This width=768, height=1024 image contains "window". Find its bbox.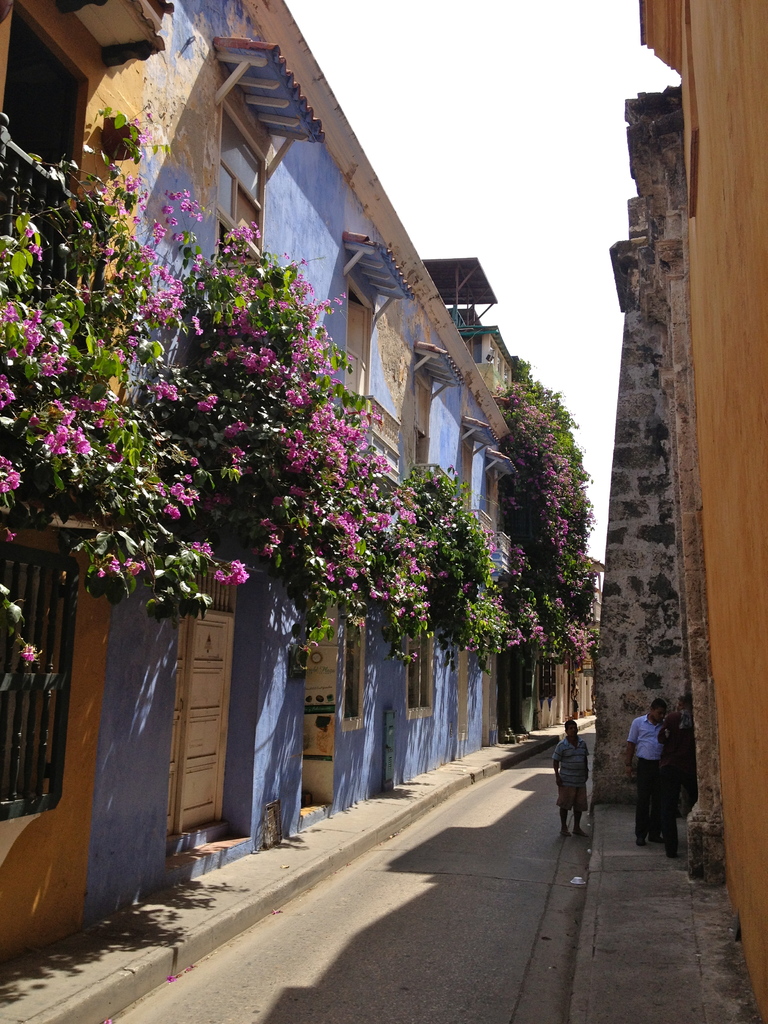
box(217, 99, 266, 264).
